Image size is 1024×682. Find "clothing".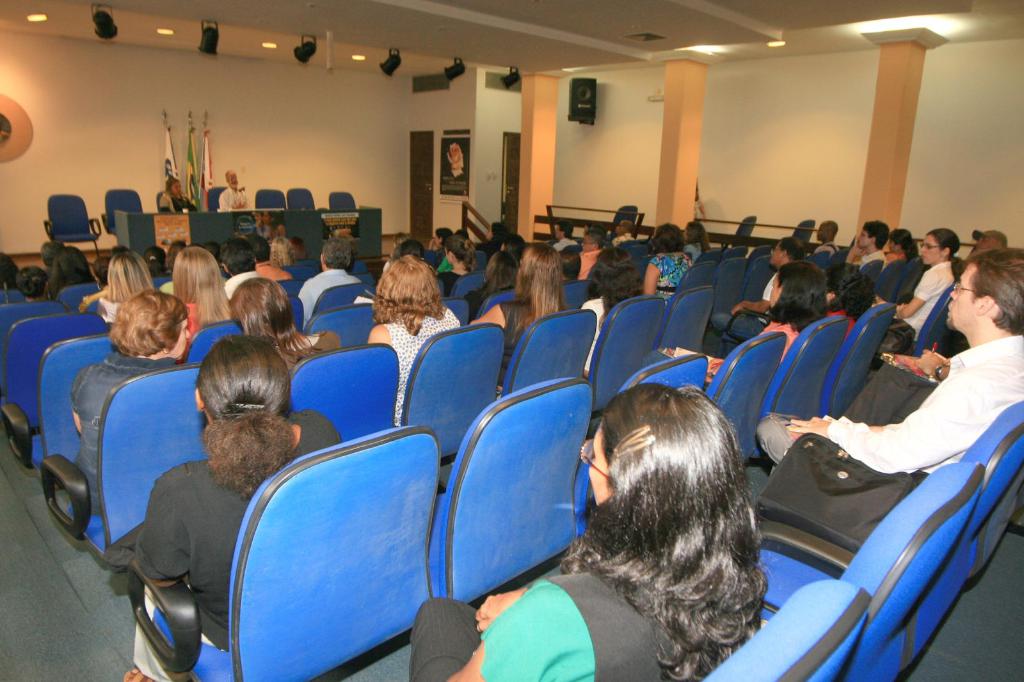
box(156, 201, 192, 212).
